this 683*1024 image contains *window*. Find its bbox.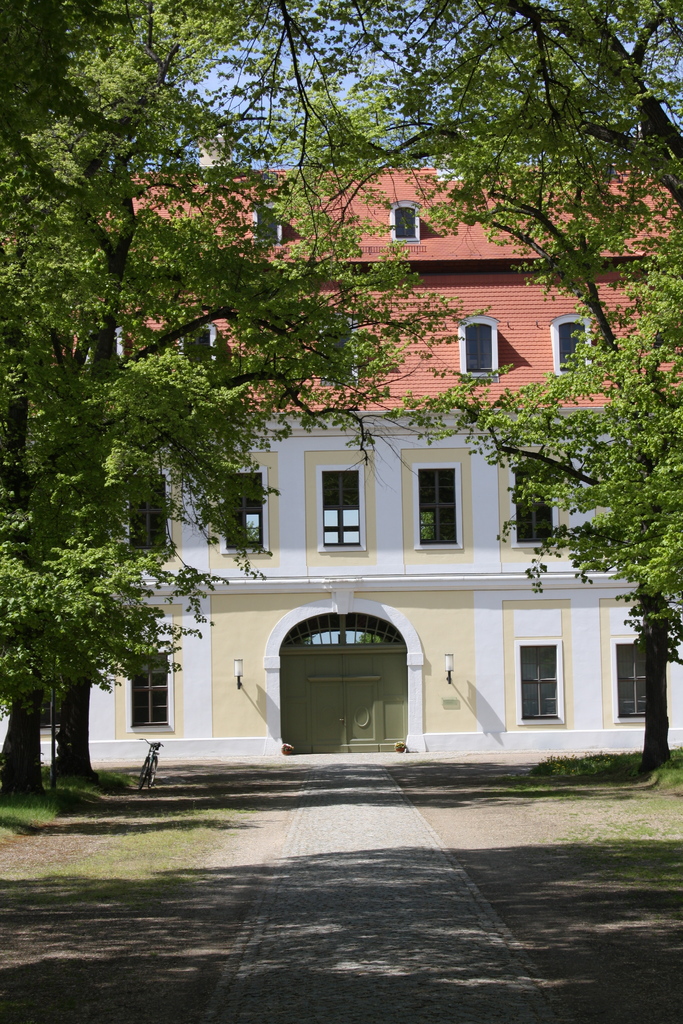
(620,643,652,724).
